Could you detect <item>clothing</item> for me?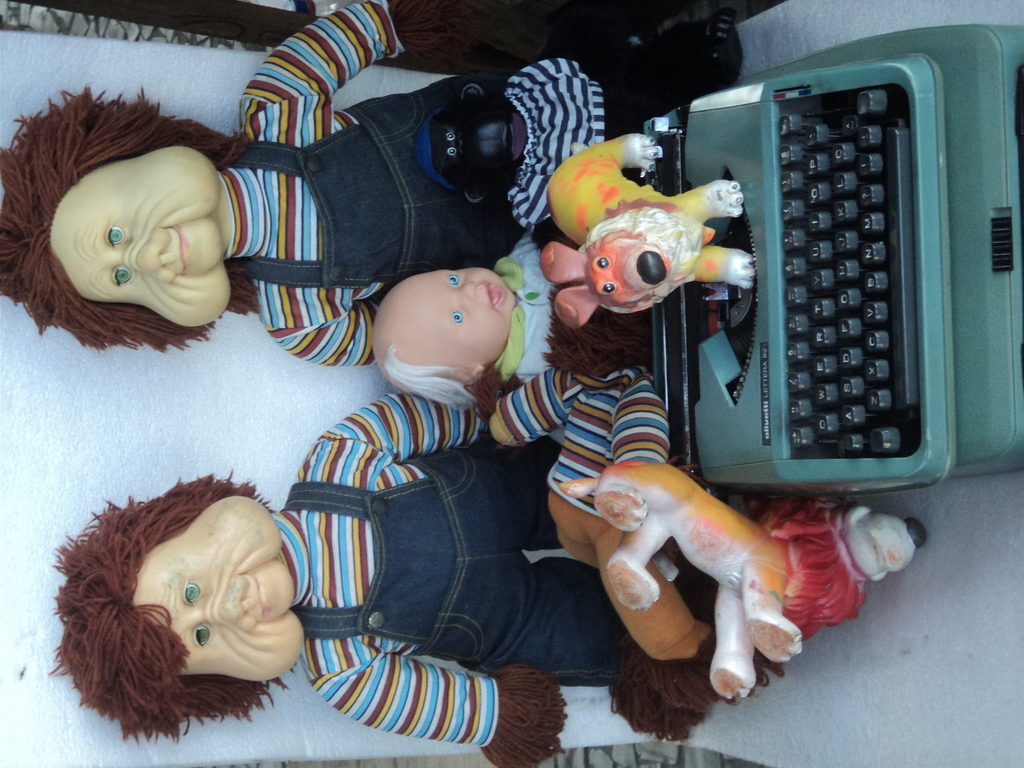
Detection result: {"left": 283, "top": 399, "right": 630, "bottom": 749}.
